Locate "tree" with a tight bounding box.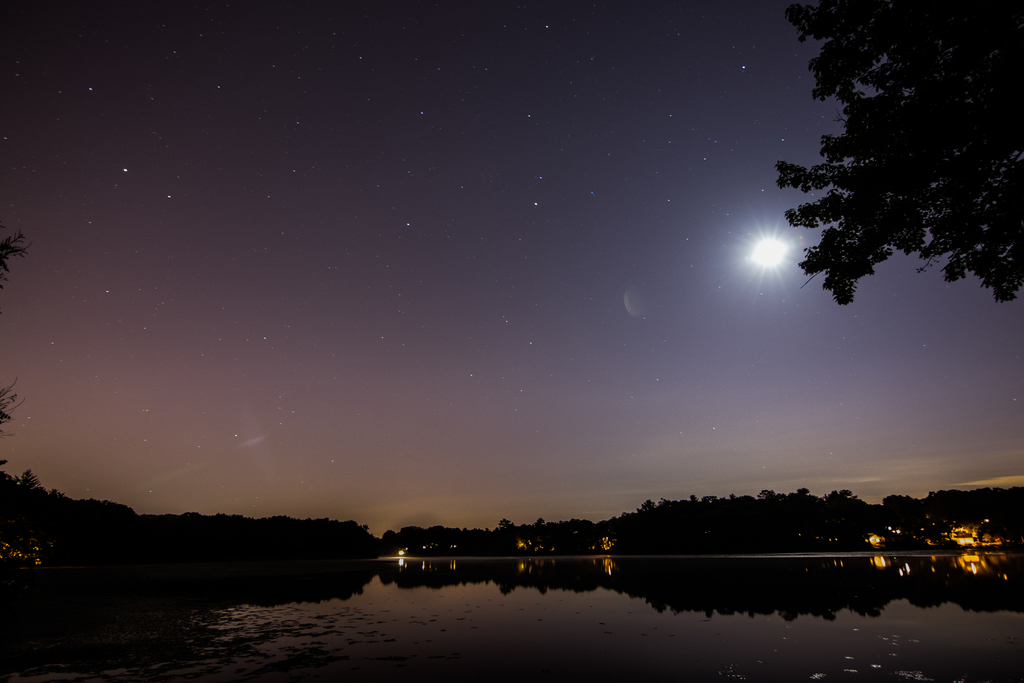
box=[633, 499, 662, 525].
